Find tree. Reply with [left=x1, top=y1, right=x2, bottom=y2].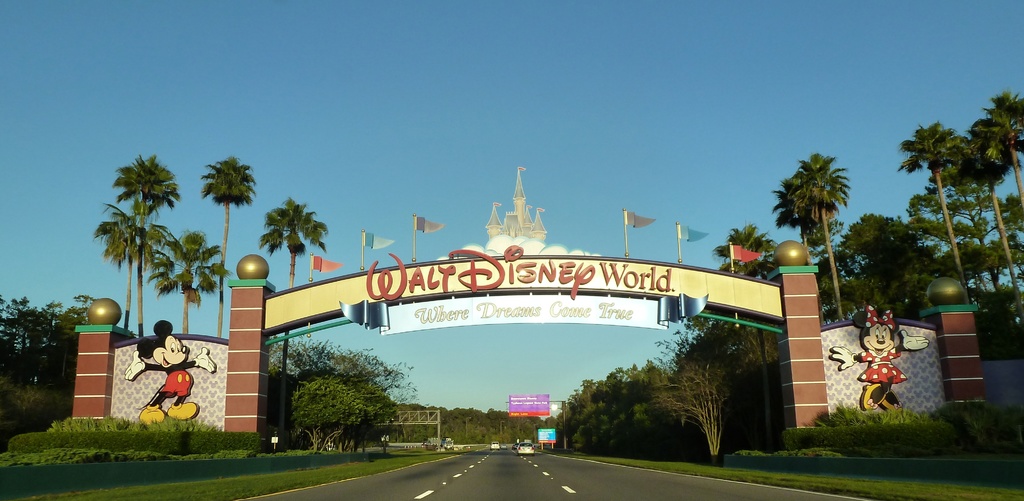
[left=145, top=231, right=230, bottom=332].
